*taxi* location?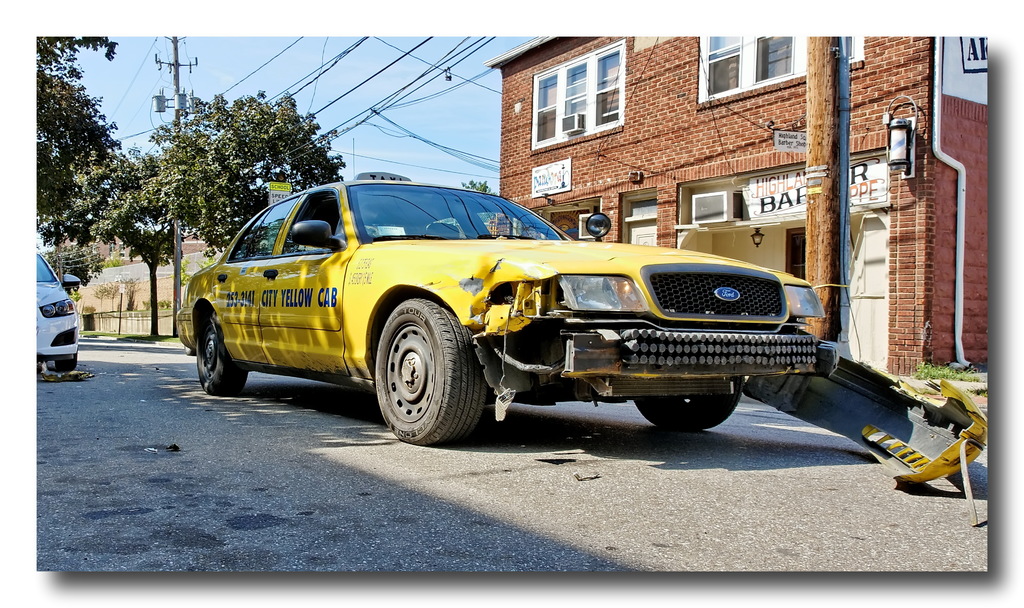
(left=220, top=188, right=929, bottom=441)
